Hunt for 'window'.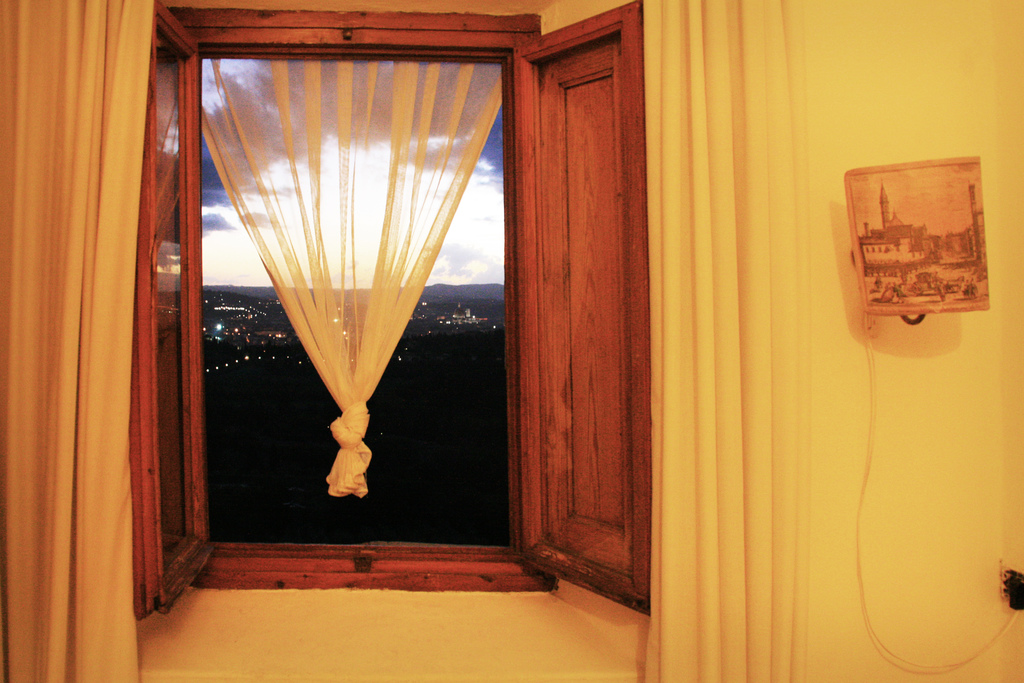
Hunted down at detection(131, 6, 673, 570).
